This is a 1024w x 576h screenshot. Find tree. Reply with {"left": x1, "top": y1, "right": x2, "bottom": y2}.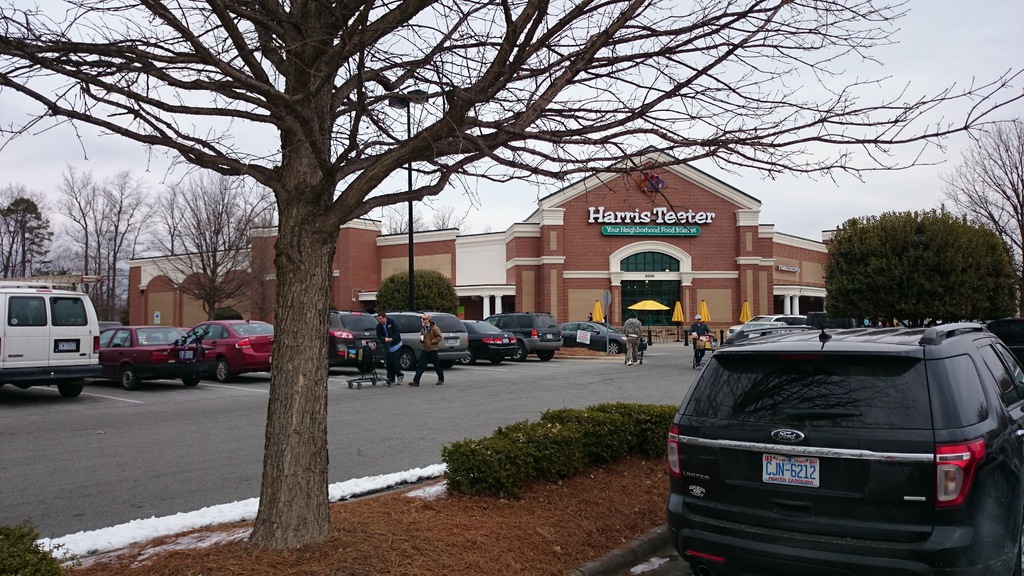
{"left": 38, "top": 156, "right": 169, "bottom": 333}.
